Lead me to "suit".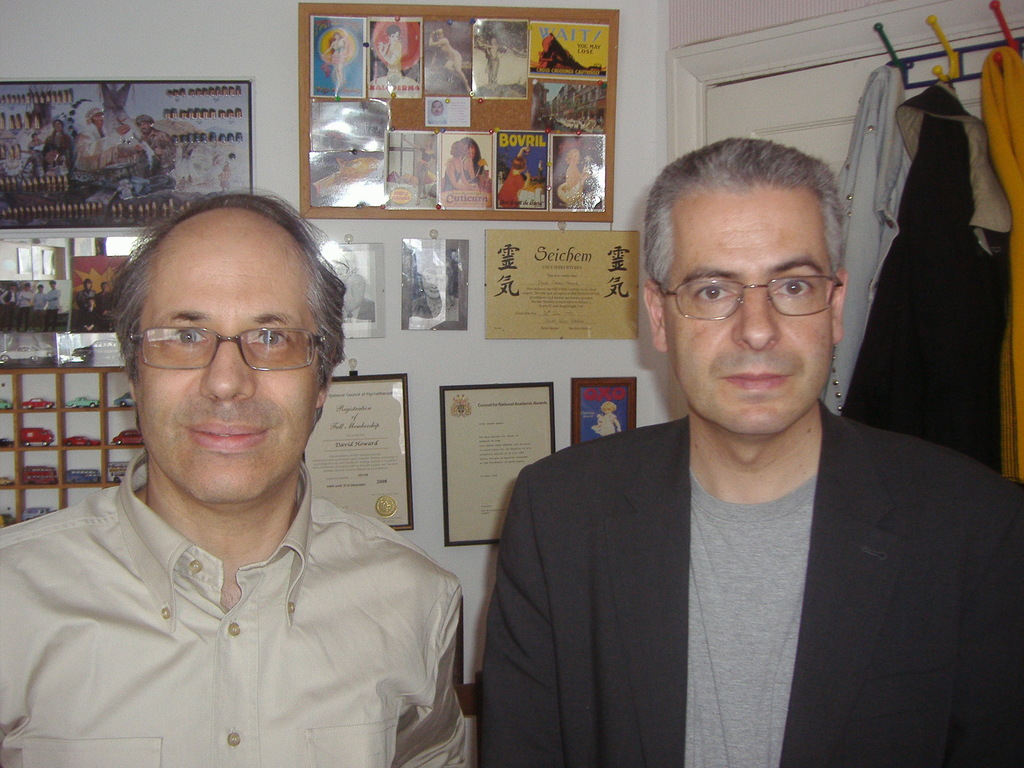
Lead to bbox(464, 286, 996, 746).
